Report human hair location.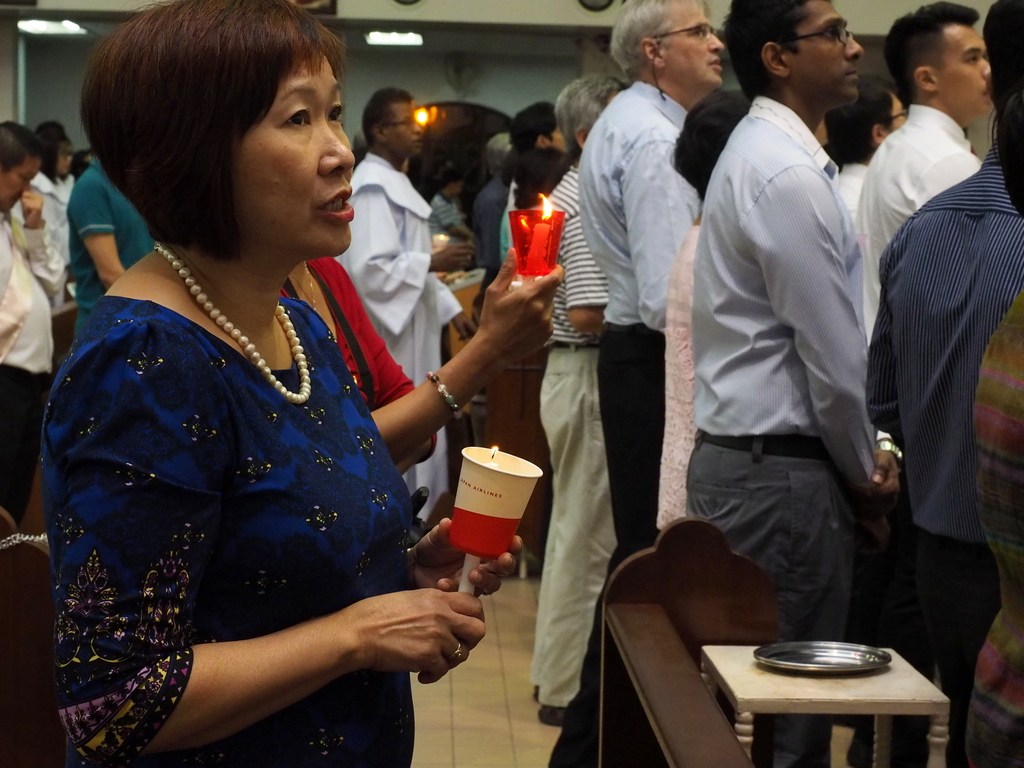
Report: {"left": 822, "top": 72, "right": 901, "bottom": 170}.
